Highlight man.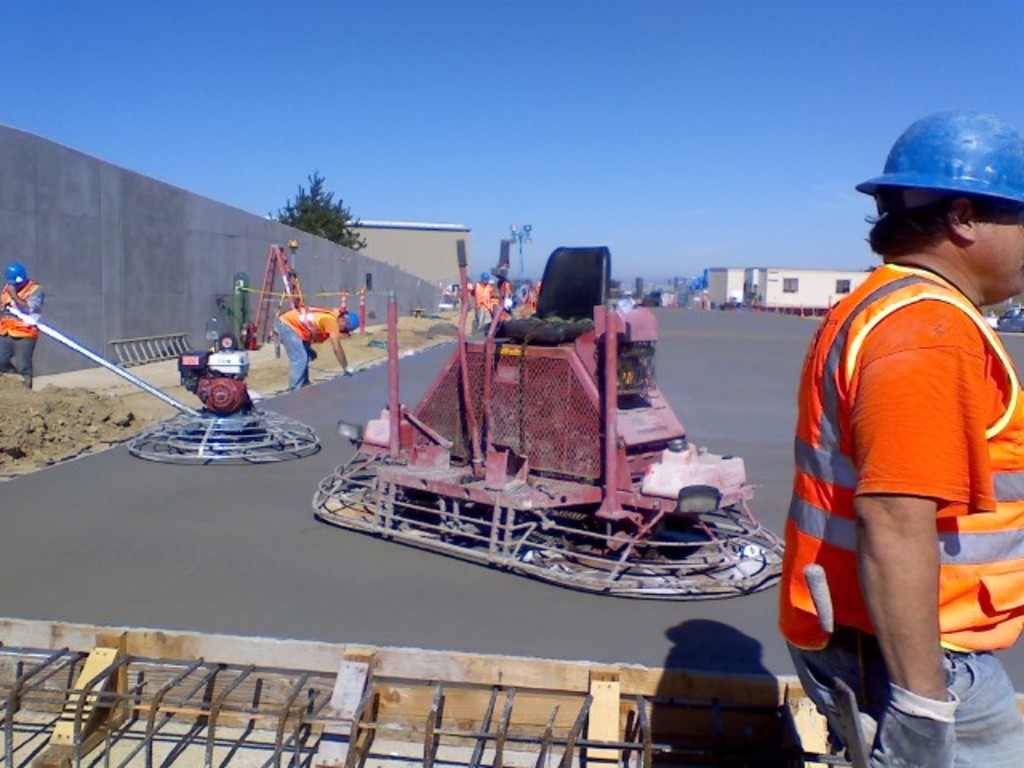
Highlighted region: <region>270, 307, 358, 389</region>.
